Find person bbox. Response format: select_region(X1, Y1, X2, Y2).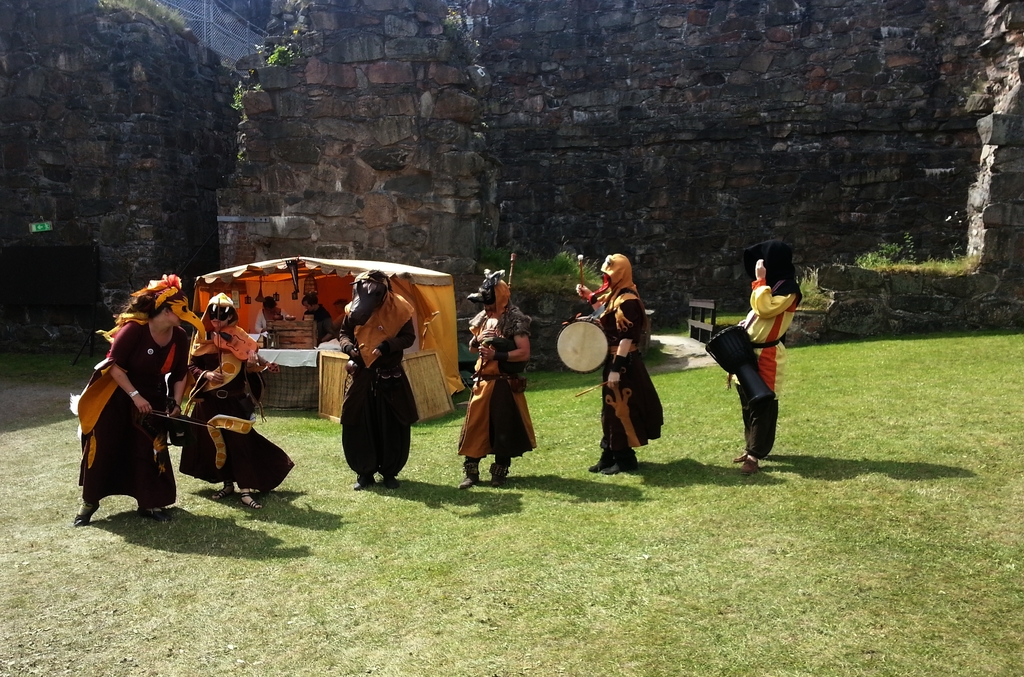
select_region(455, 267, 540, 487).
